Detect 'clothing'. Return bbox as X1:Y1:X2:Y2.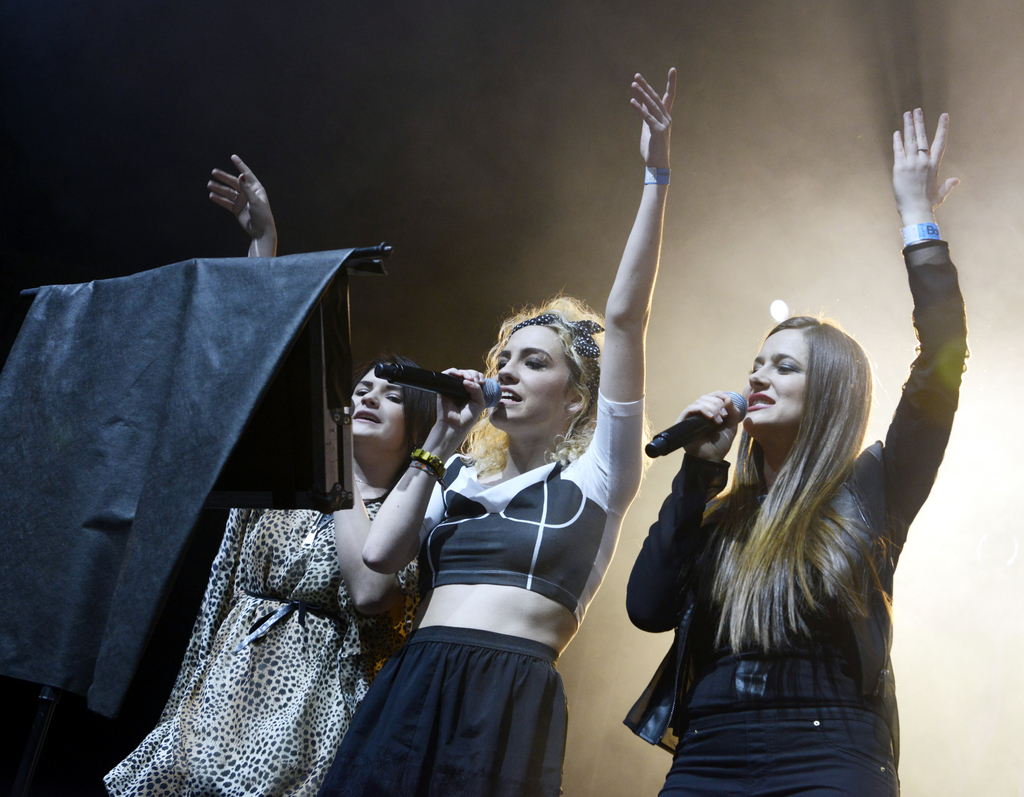
97:501:425:796.
